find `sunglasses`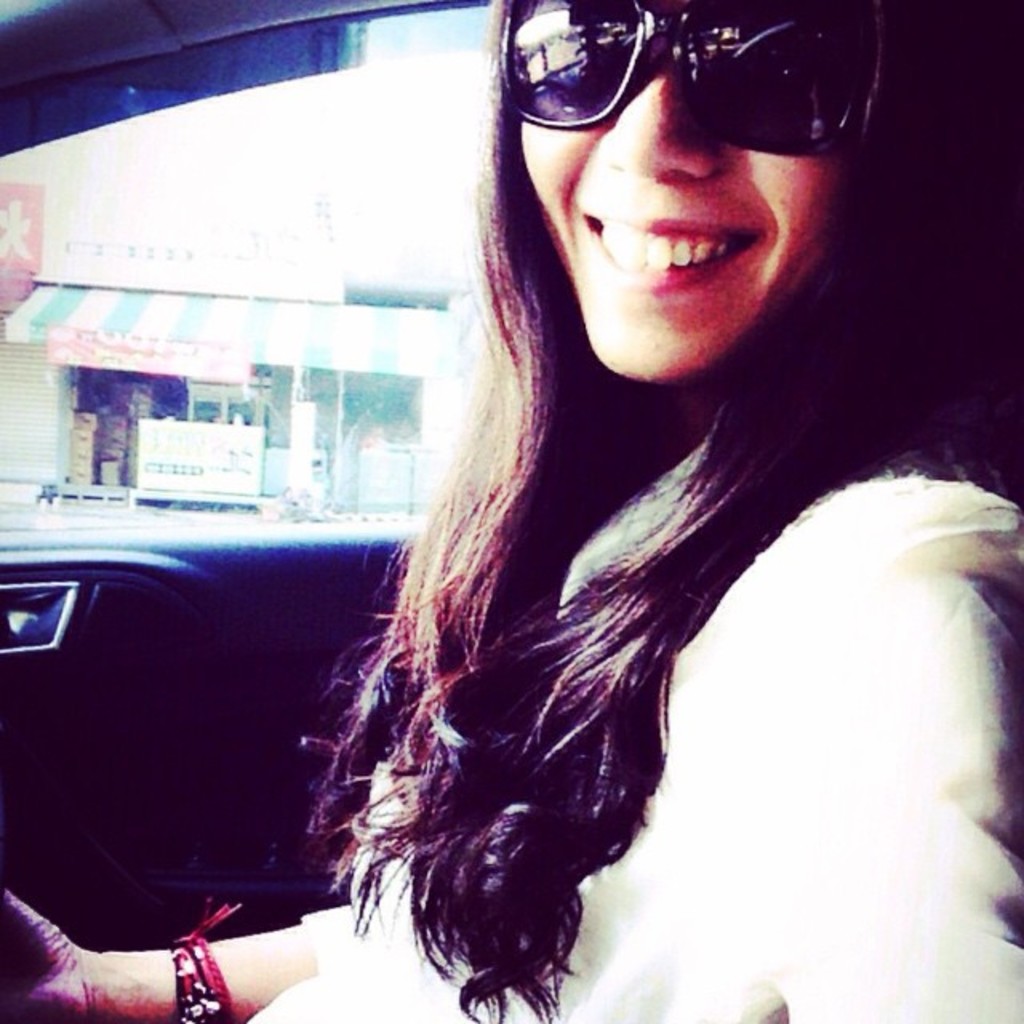
BBox(498, 0, 877, 147)
